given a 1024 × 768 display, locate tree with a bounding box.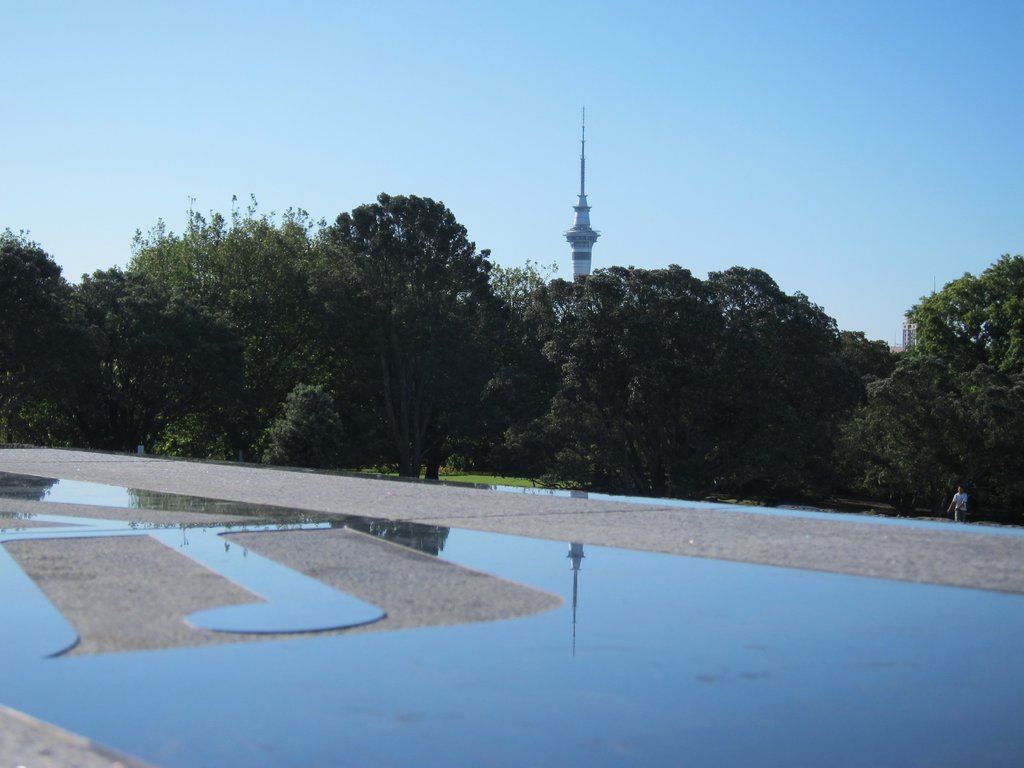
Located: bbox=(278, 164, 528, 461).
